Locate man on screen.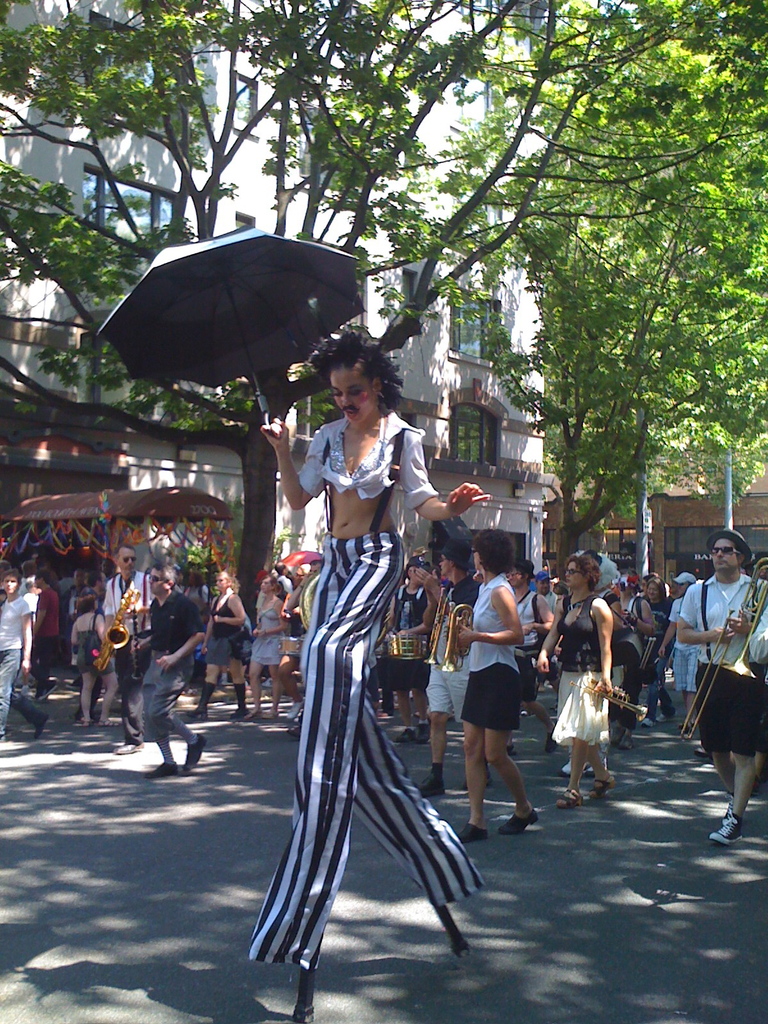
On screen at rect(273, 561, 291, 591).
